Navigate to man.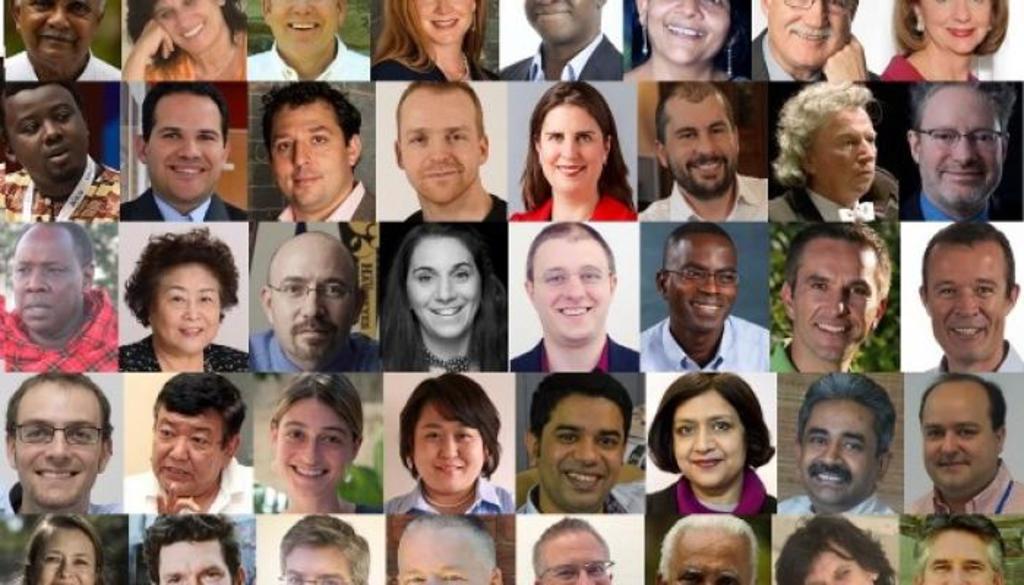
Navigation target: l=759, t=76, r=898, b=225.
